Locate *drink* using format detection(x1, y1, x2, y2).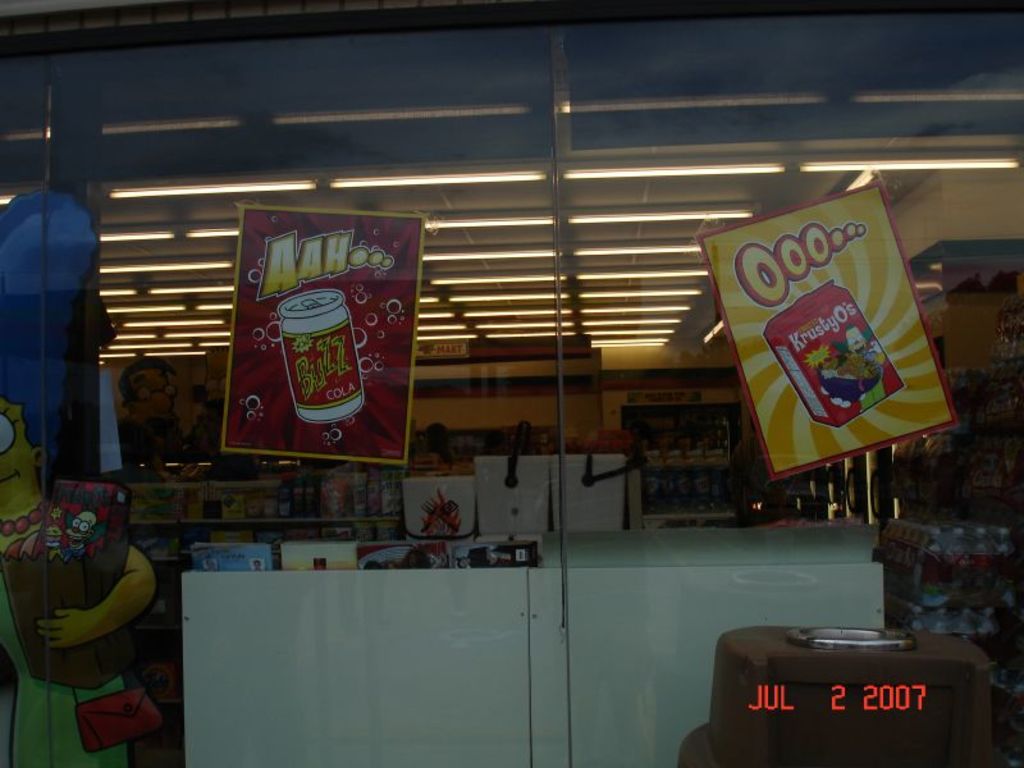
detection(278, 292, 370, 429).
